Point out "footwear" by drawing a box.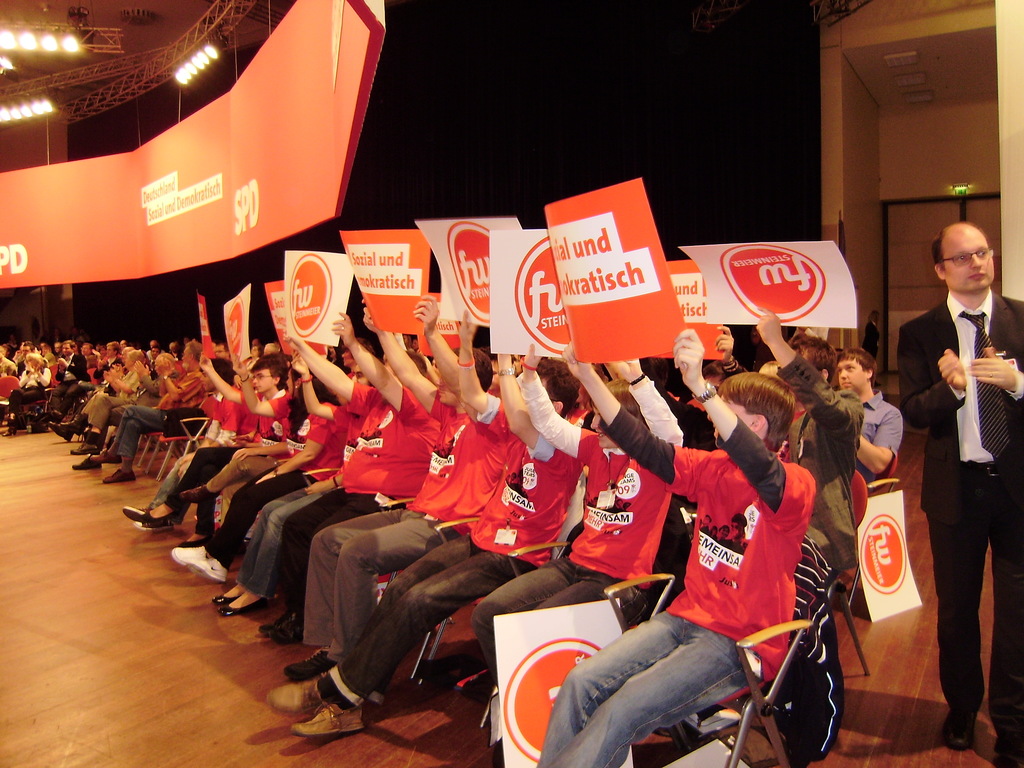
locate(266, 673, 324, 712).
